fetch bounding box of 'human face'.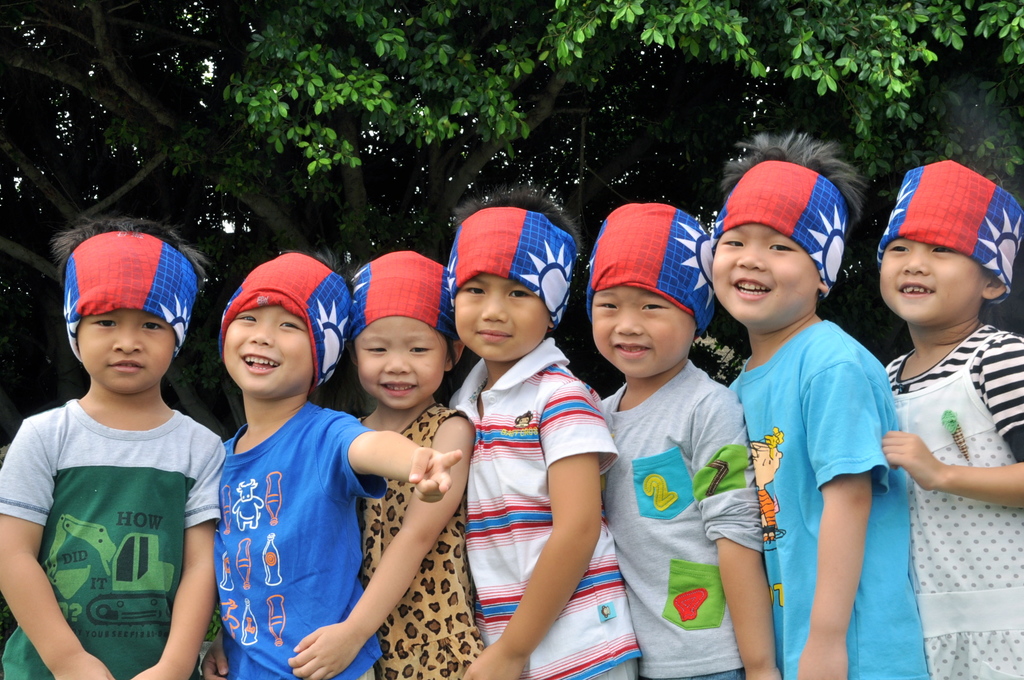
Bbox: Rect(224, 306, 316, 401).
